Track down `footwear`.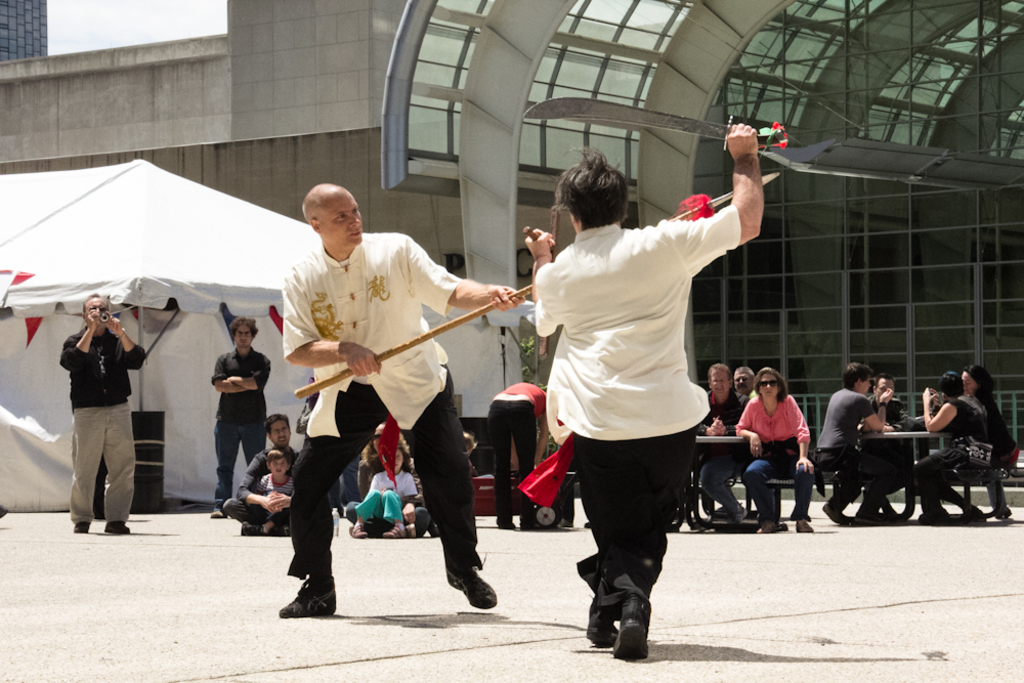
Tracked to 102:521:130:535.
